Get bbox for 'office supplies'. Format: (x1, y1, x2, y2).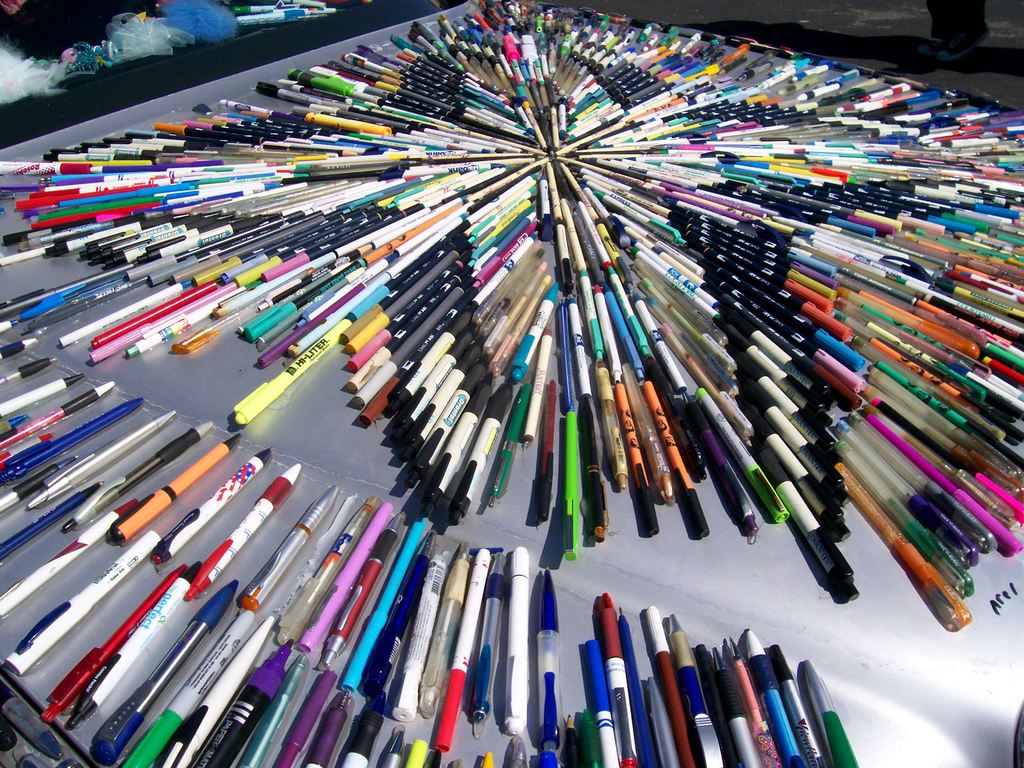
(602, 260, 652, 362).
